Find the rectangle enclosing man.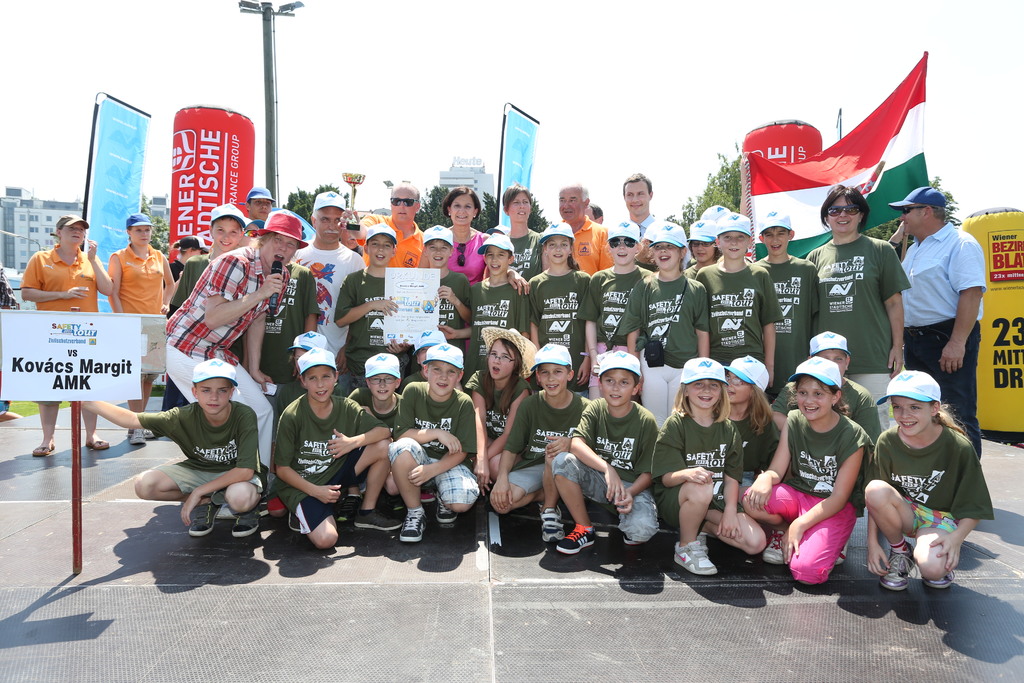
[155, 213, 305, 516].
